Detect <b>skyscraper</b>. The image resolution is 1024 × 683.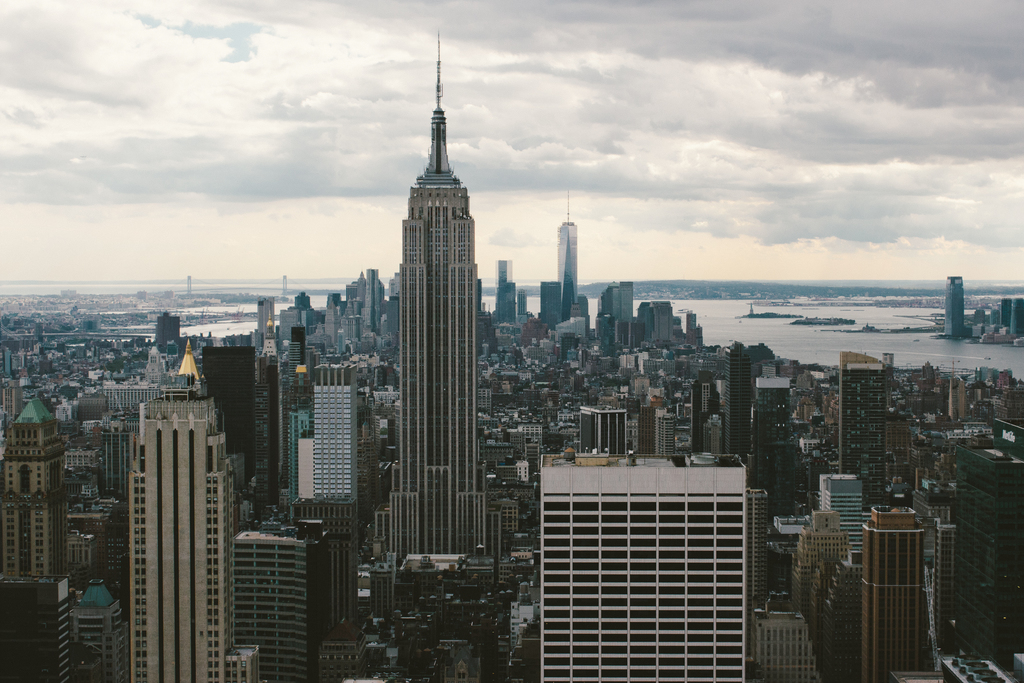
box(359, 260, 390, 345).
